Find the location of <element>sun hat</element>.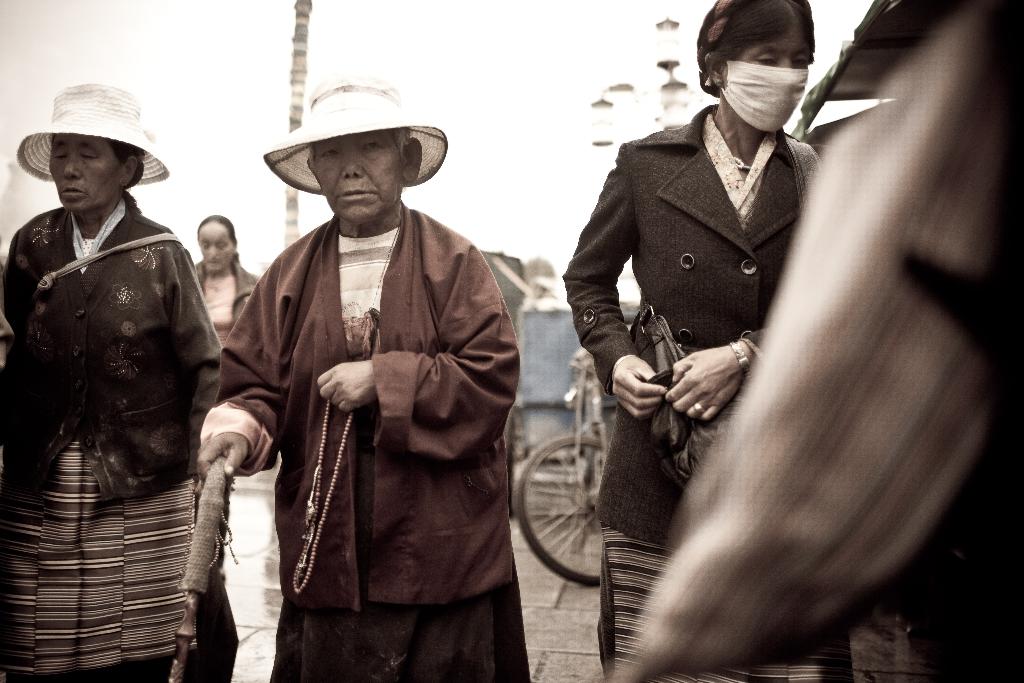
Location: (left=261, top=64, right=451, bottom=199).
